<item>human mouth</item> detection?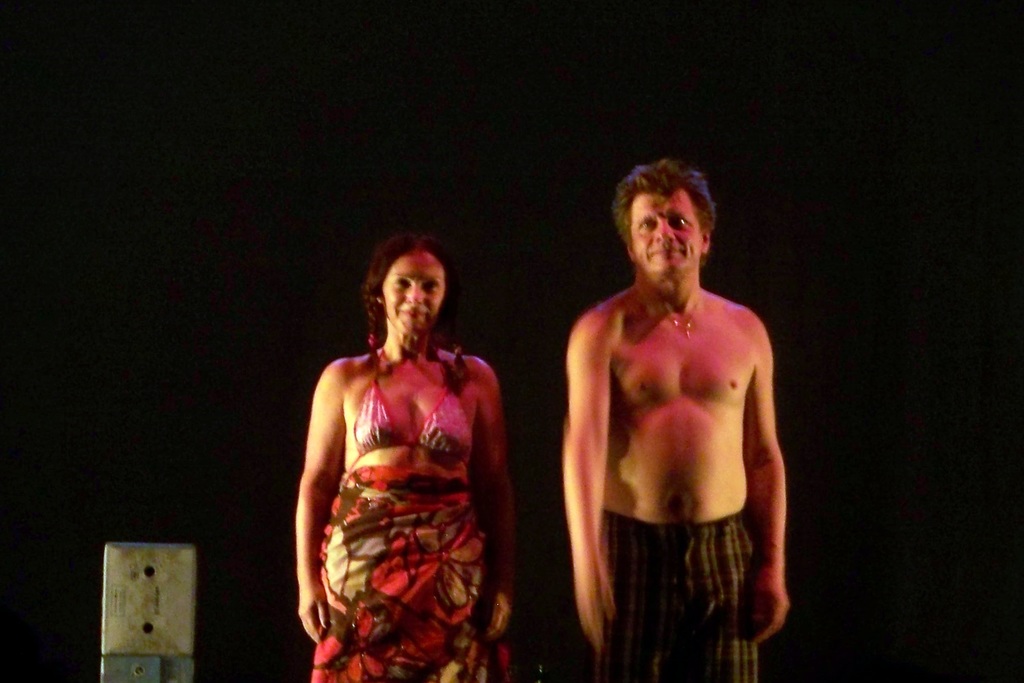
box(399, 308, 430, 320)
